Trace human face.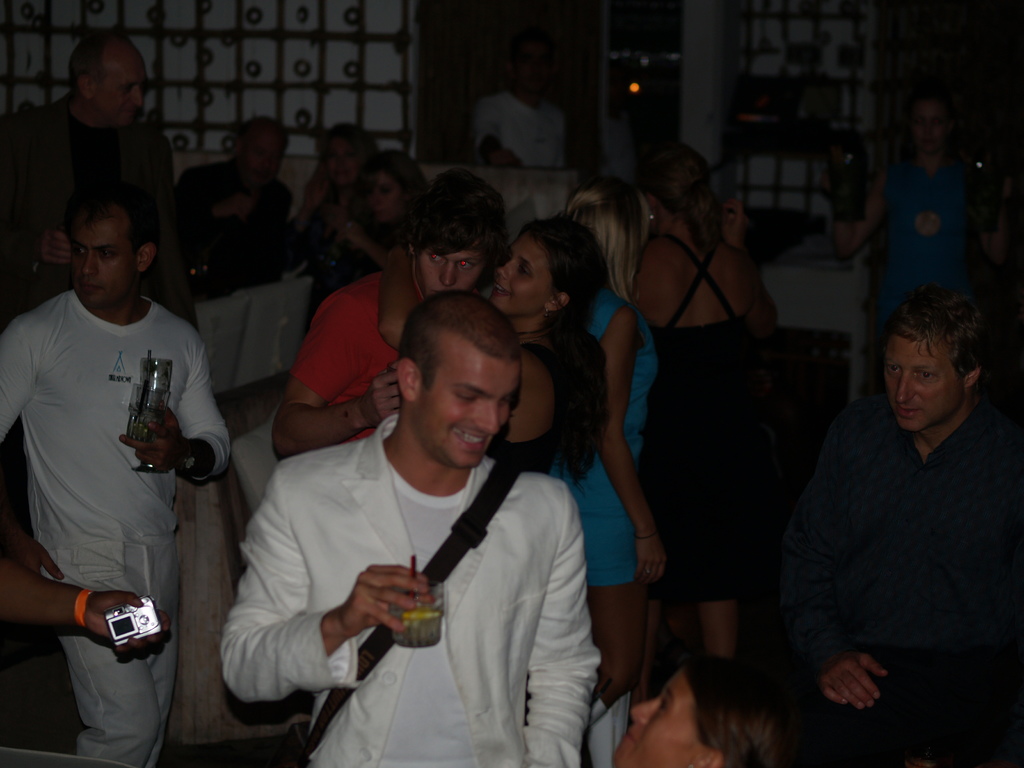
Traced to Rect(422, 243, 481, 292).
